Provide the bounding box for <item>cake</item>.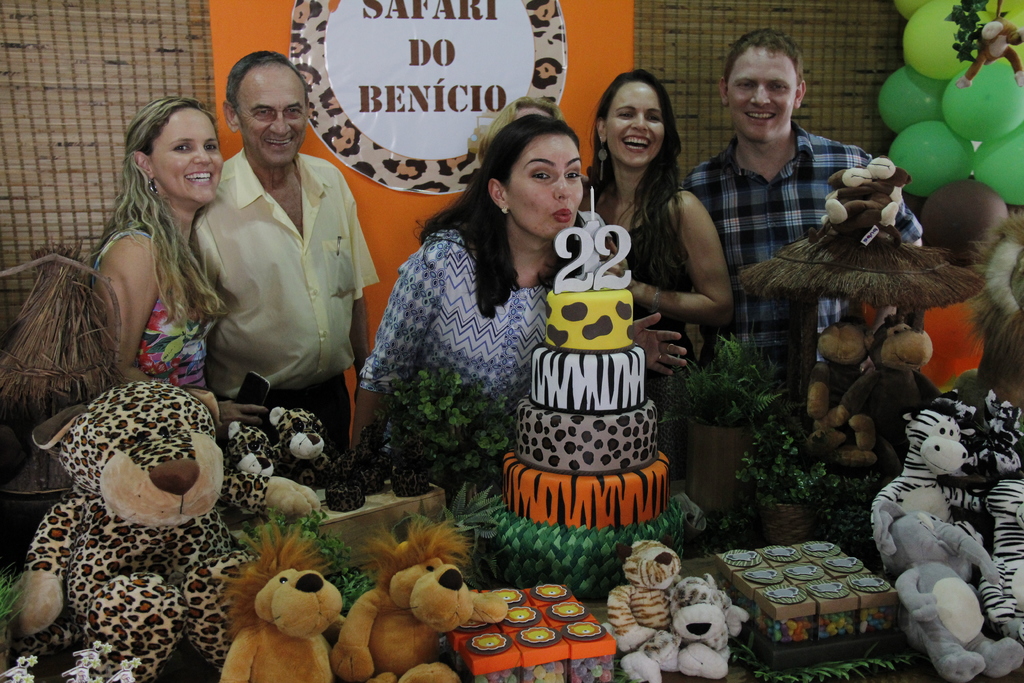
(500, 288, 673, 598).
